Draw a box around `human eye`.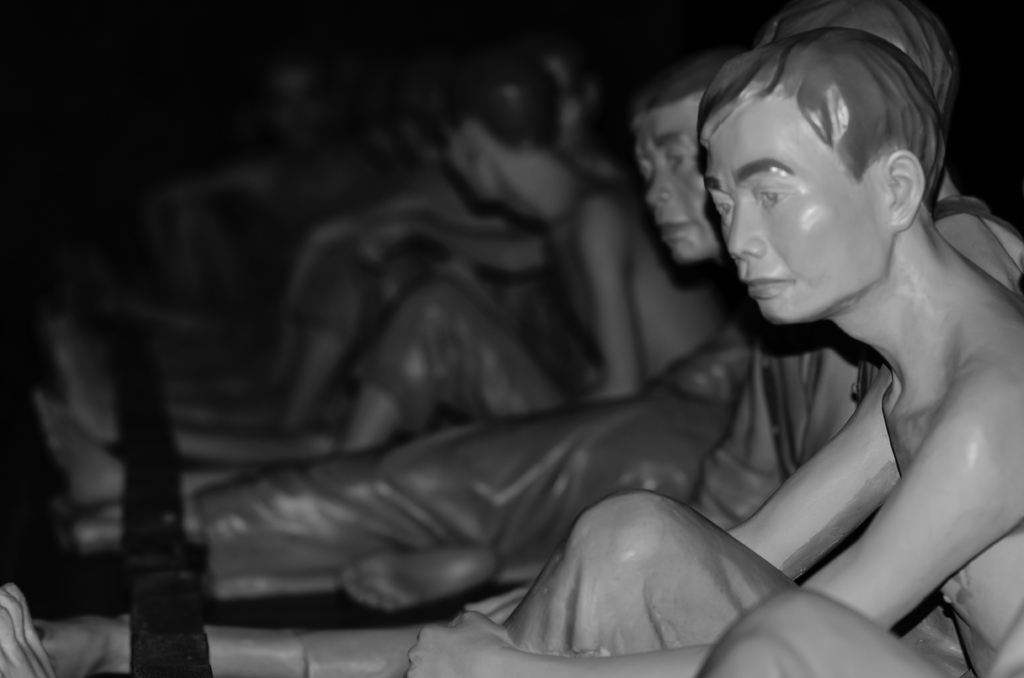
714/195/741/220.
